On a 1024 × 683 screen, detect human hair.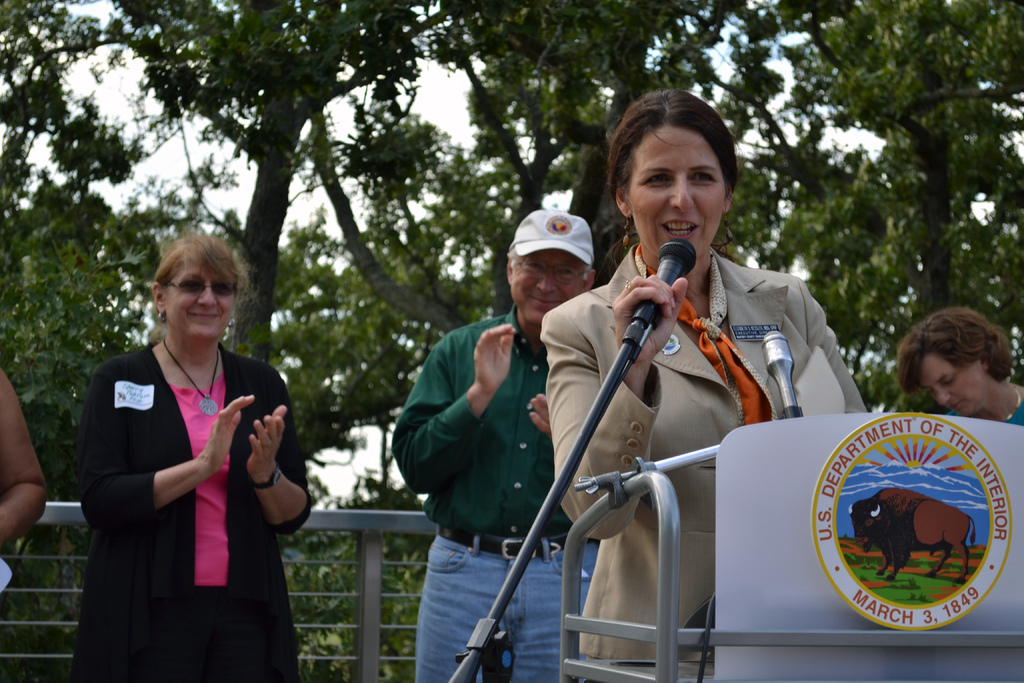
bbox(145, 226, 261, 347).
